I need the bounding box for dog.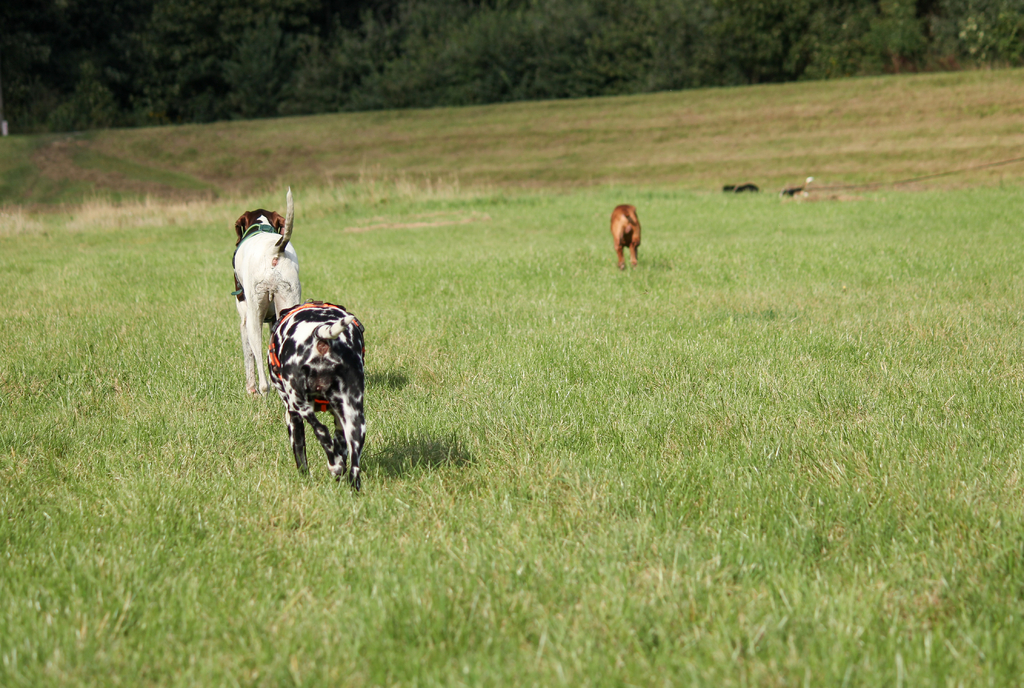
Here it is: {"x1": 611, "y1": 205, "x2": 640, "y2": 270}.
